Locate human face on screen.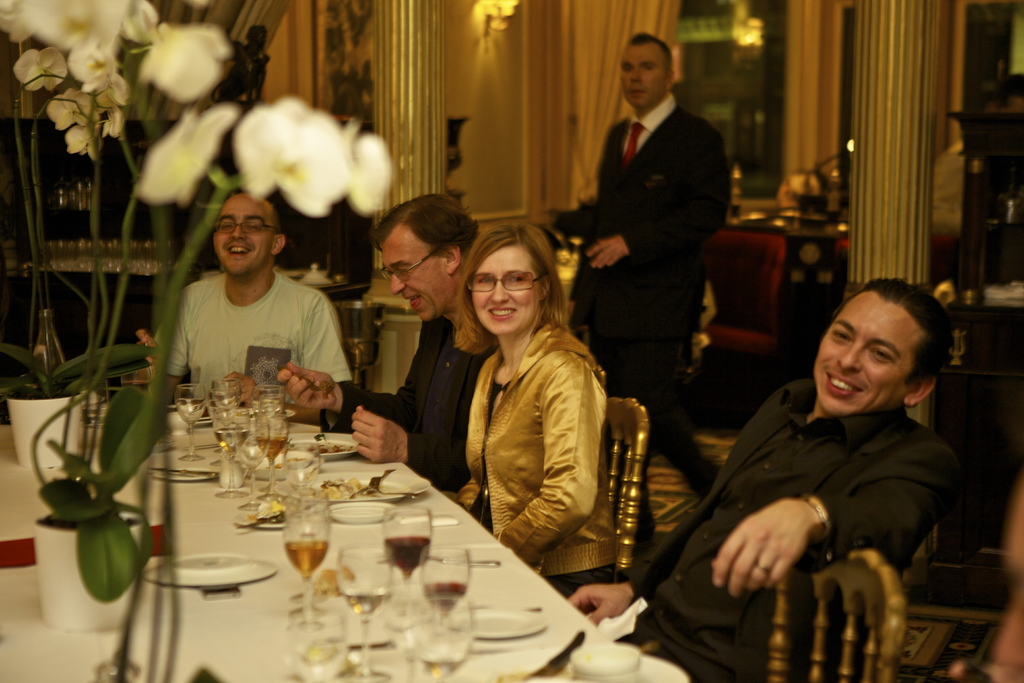
On screen at <region>209, 195, 270, 276</region>.
